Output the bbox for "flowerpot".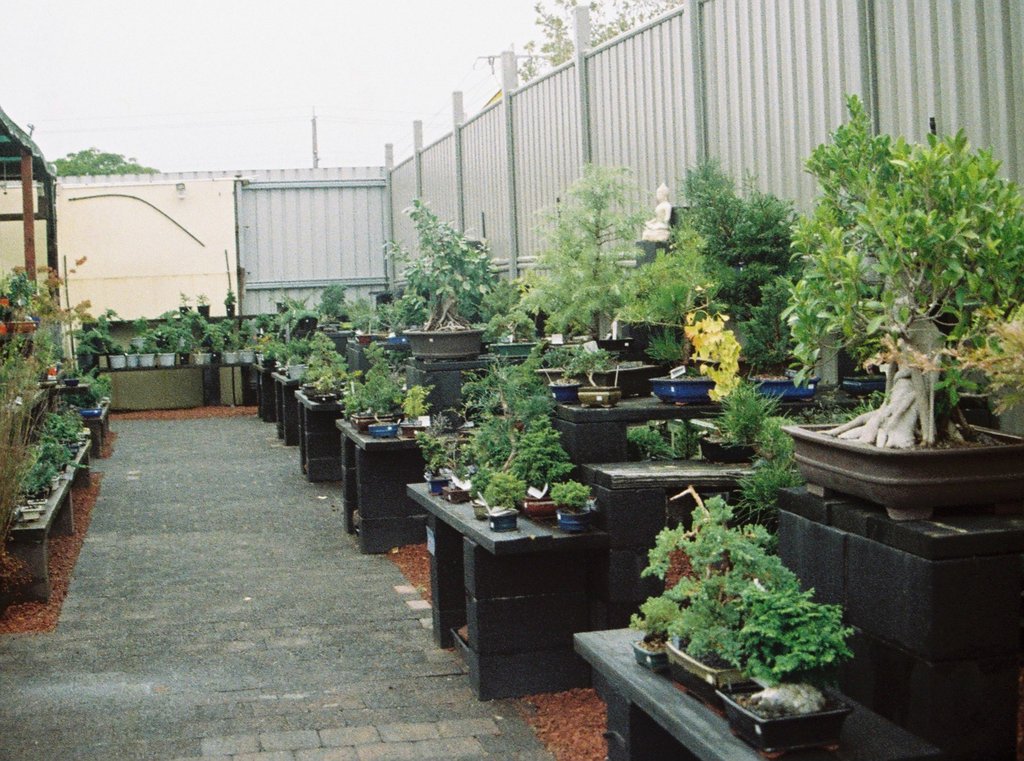
(591, 338, 636, 352).
